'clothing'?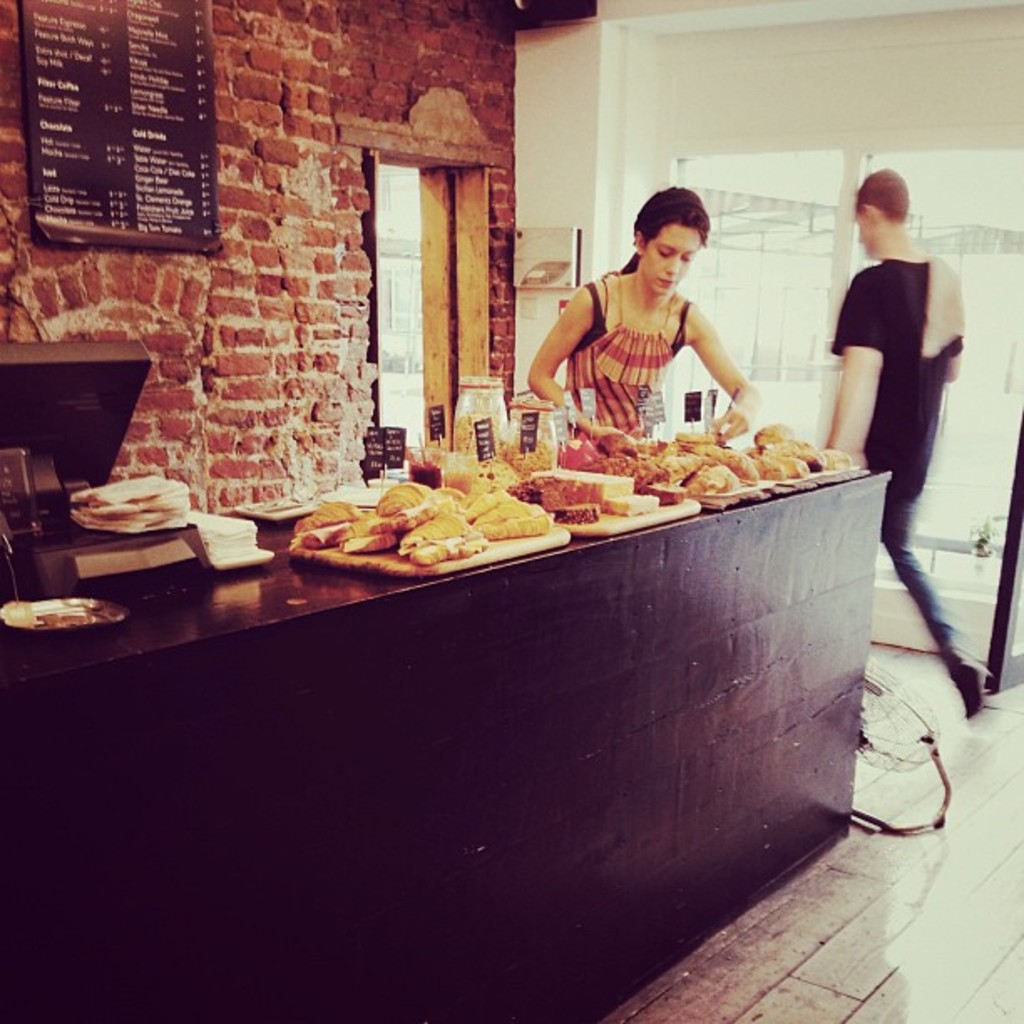
562, 283, 689, 430
